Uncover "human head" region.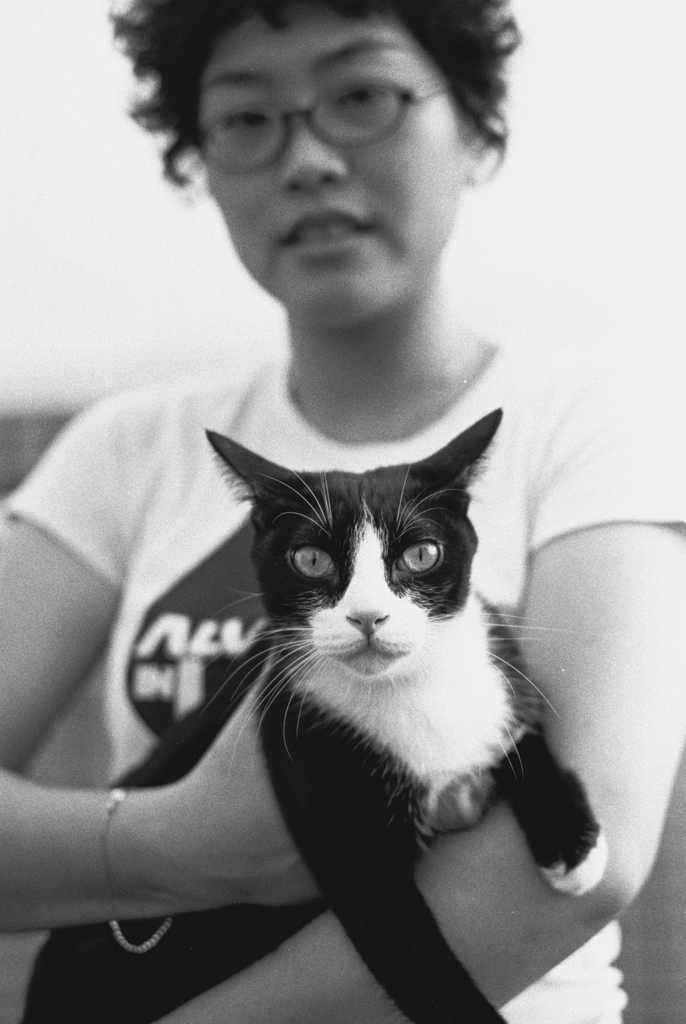
Uncovered: [187, 28, 500, 371].
